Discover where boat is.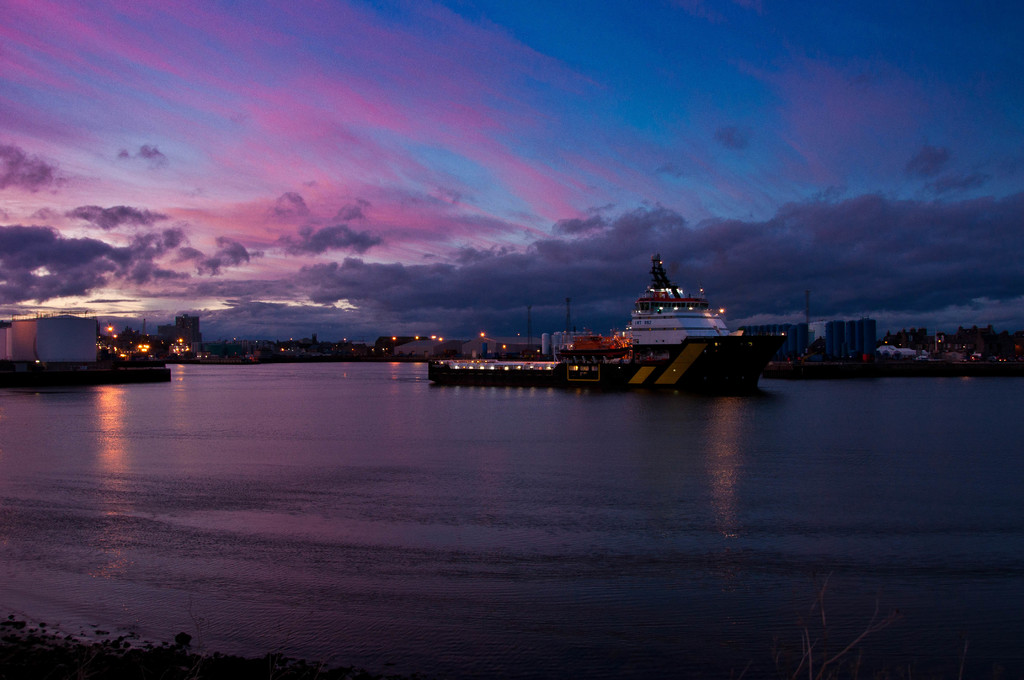
Discovered at 388:255:802:387.
